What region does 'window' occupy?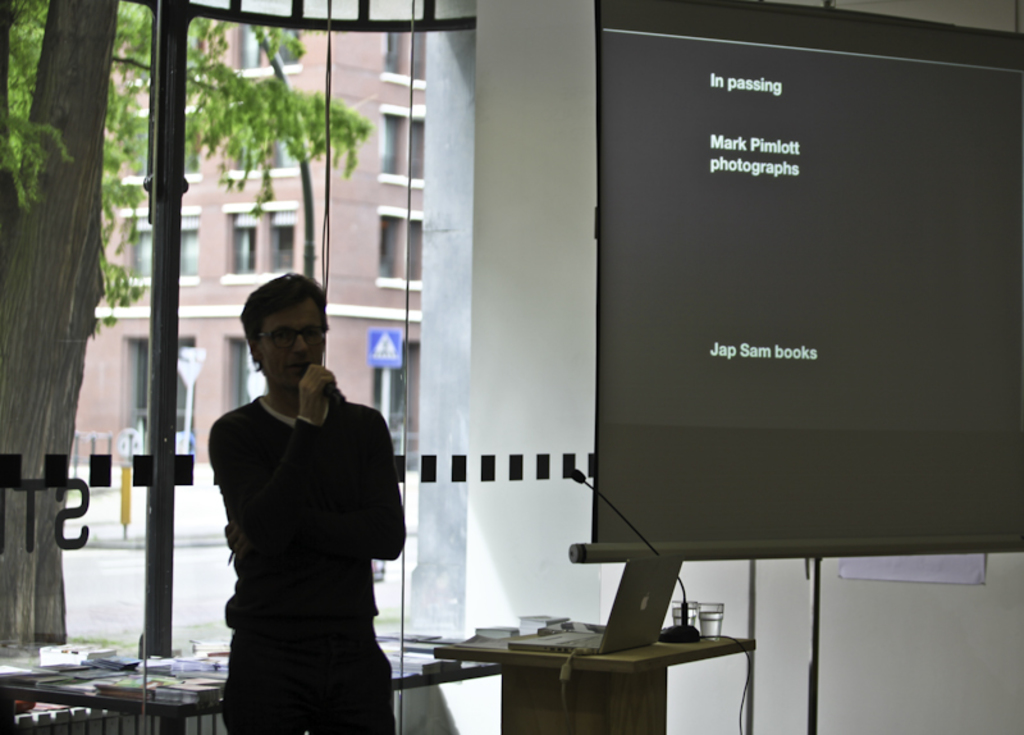
Rect(239, 23, 303, 78).
